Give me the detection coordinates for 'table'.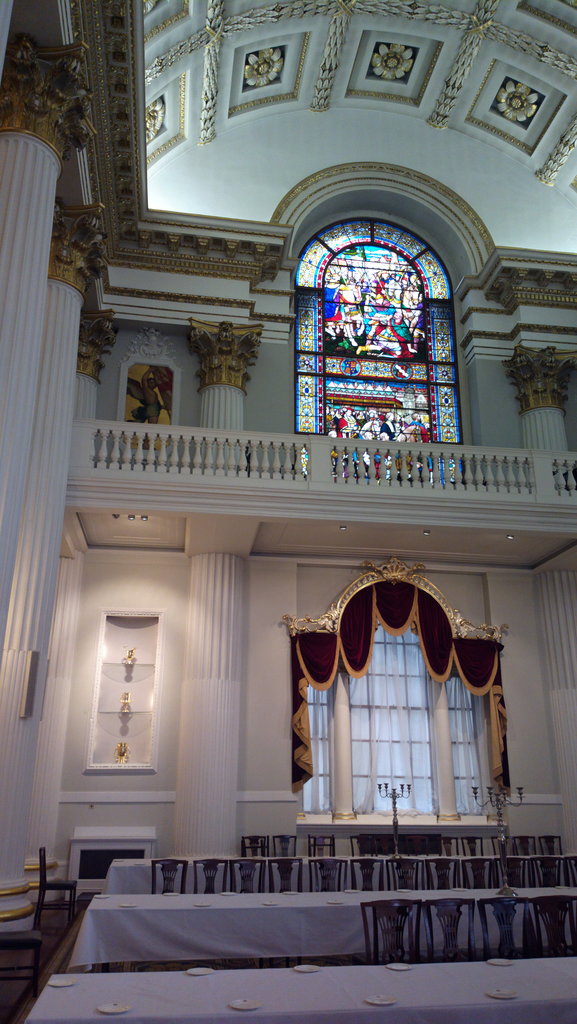
l=99, t=845, r=576, b=891.
